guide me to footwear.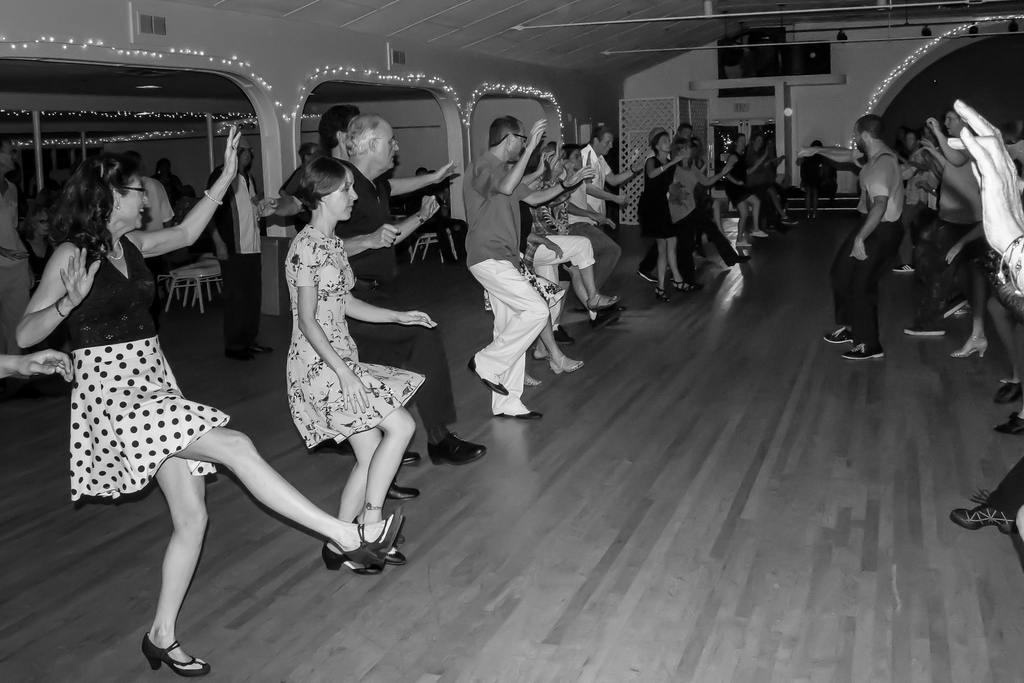
Guidance: l=754, t=226, r=766, b=242.
